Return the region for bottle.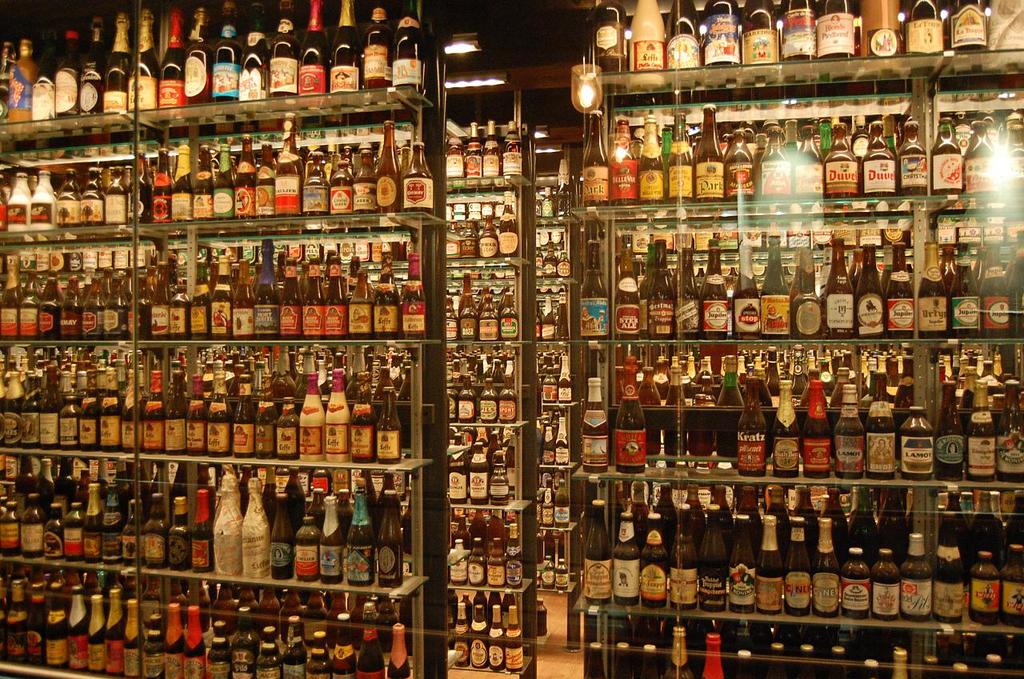
bbox(250, 377, 286, 467).
